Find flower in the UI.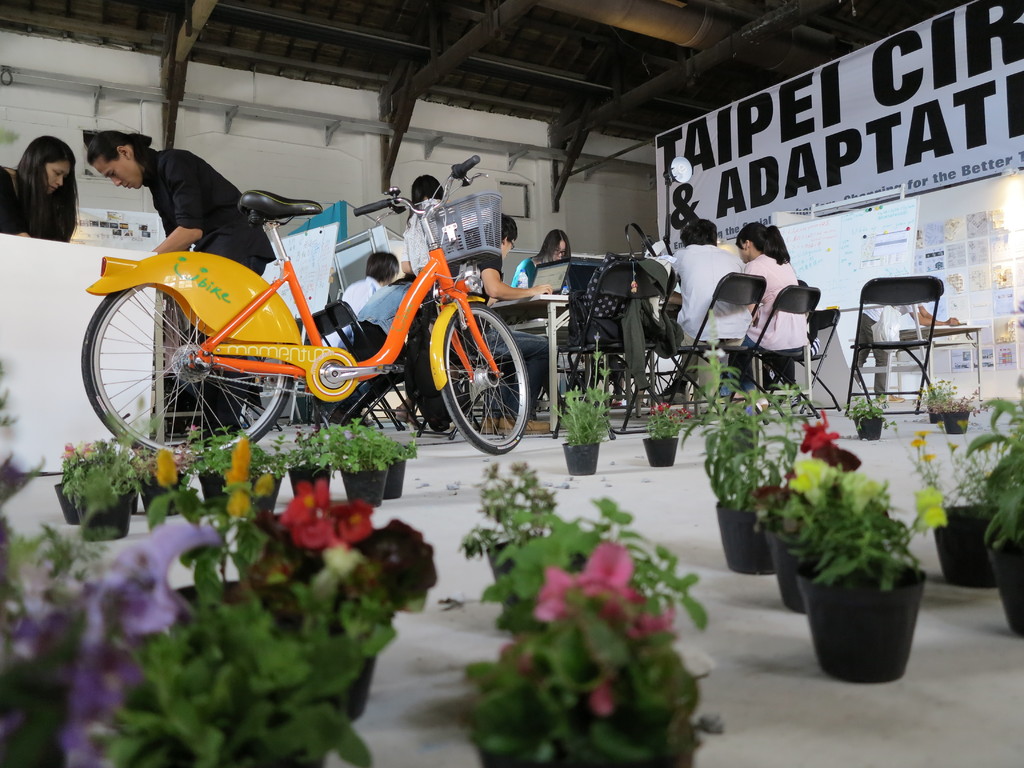
UI element at {"x1": 916, "y1": 431, "x2": 926, "y2": 440}.
